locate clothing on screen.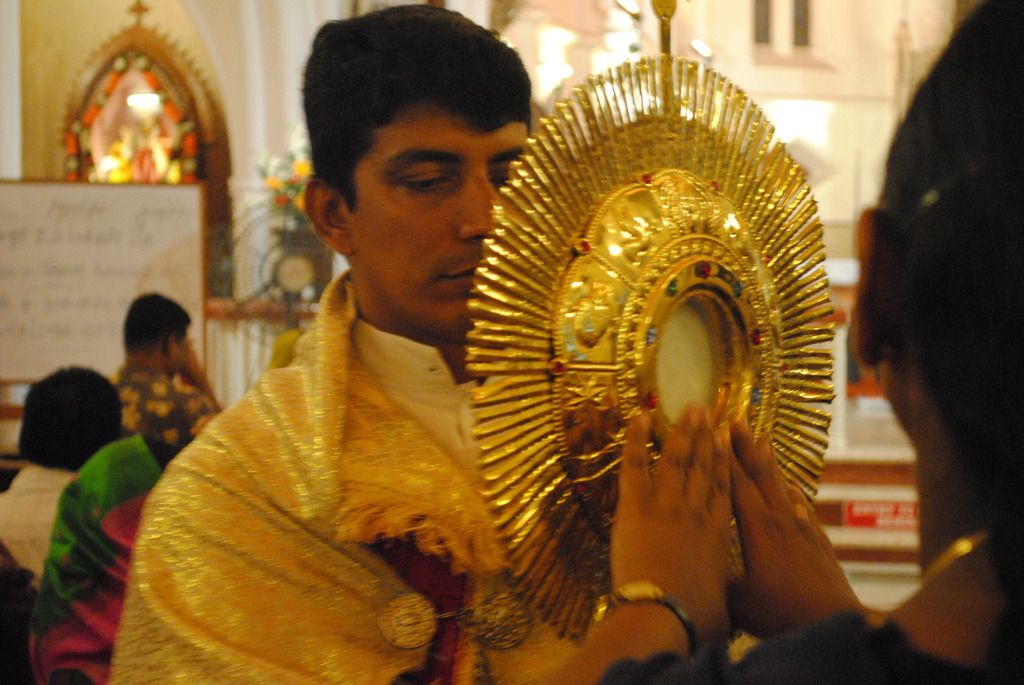
On screen at (left=111, top=352, right=210, bottom=471).
